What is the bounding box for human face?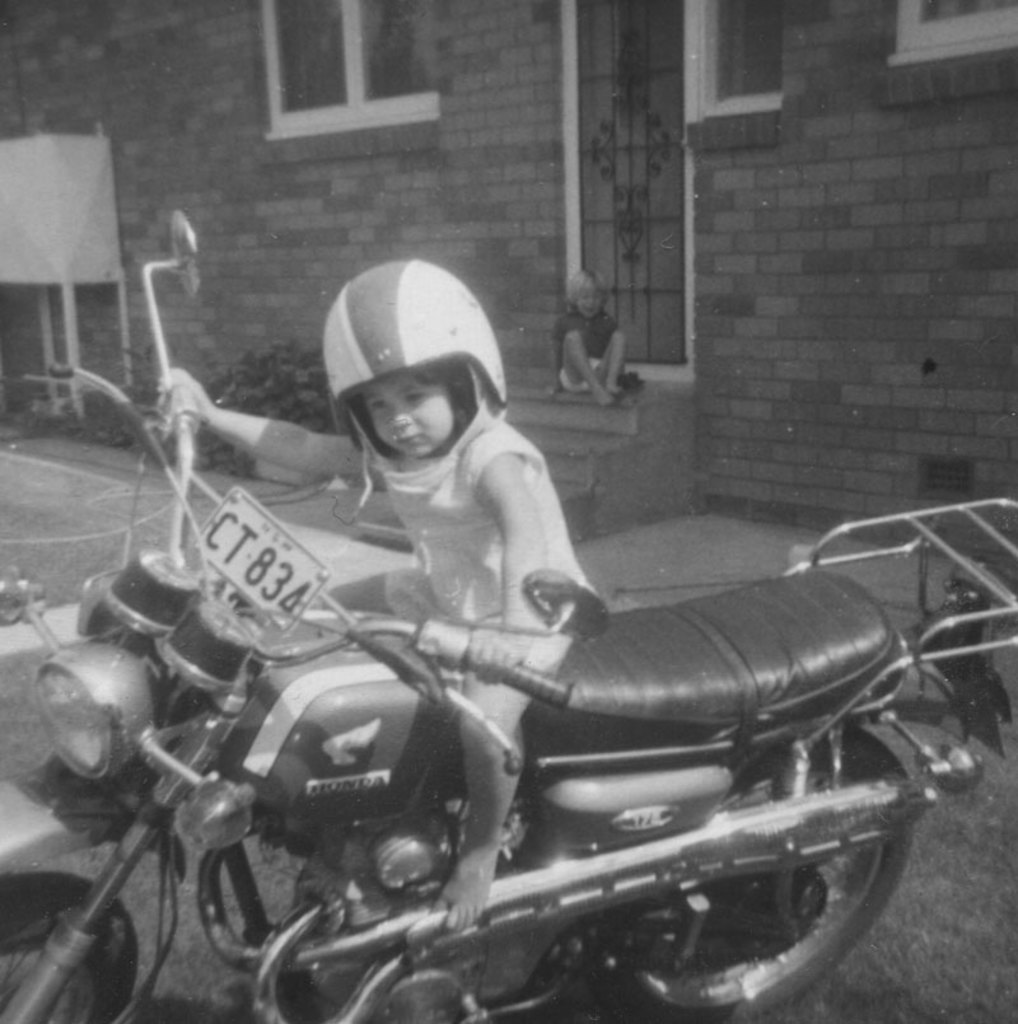
361 371 454 459.
